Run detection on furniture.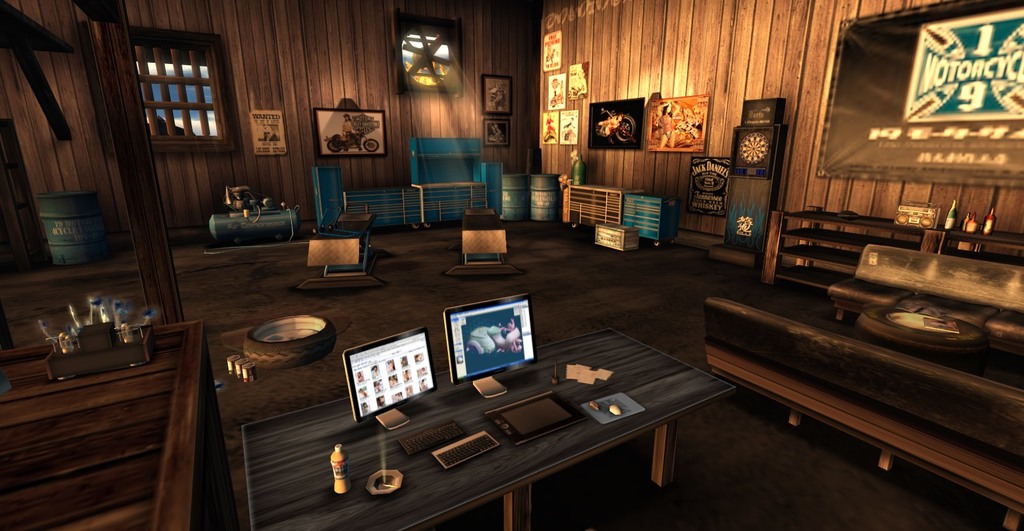
Result: <region>0, 317, 234, 530</region>.
